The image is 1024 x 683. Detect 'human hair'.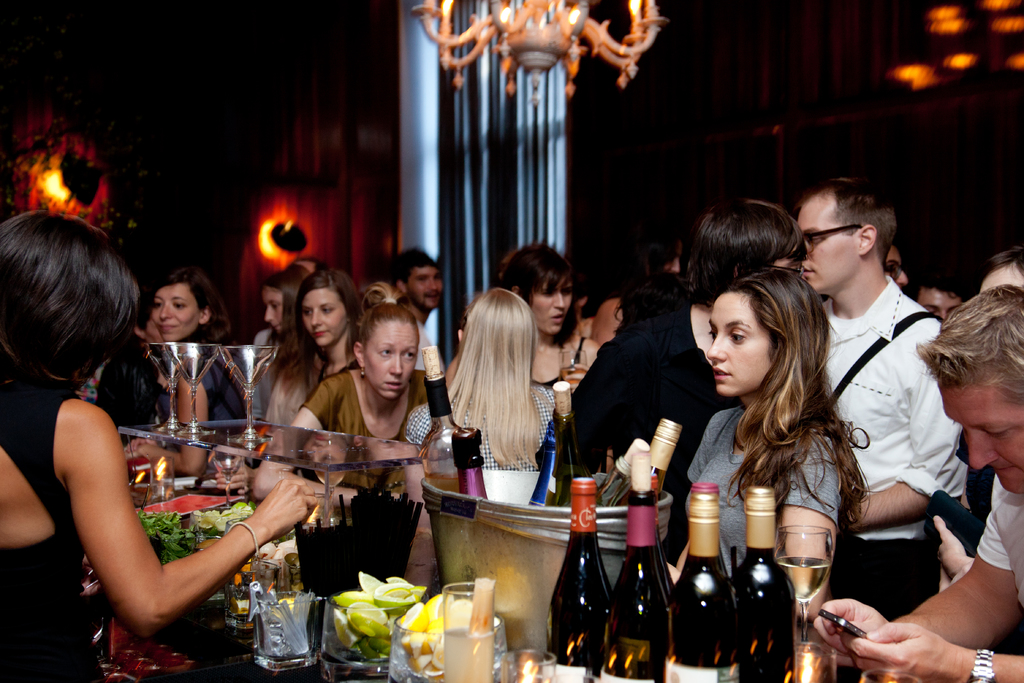
Detection: <bbox>154, 267, 227, 342</bbox>.
